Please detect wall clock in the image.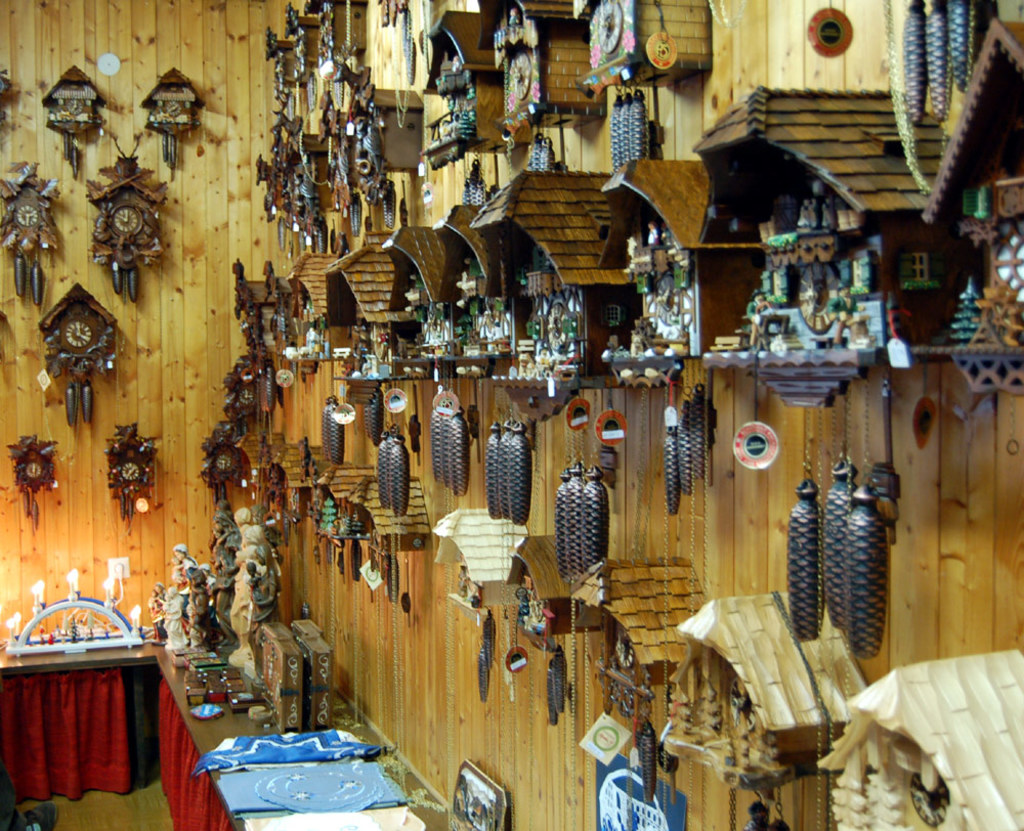
[150, 67, 191, 147].
